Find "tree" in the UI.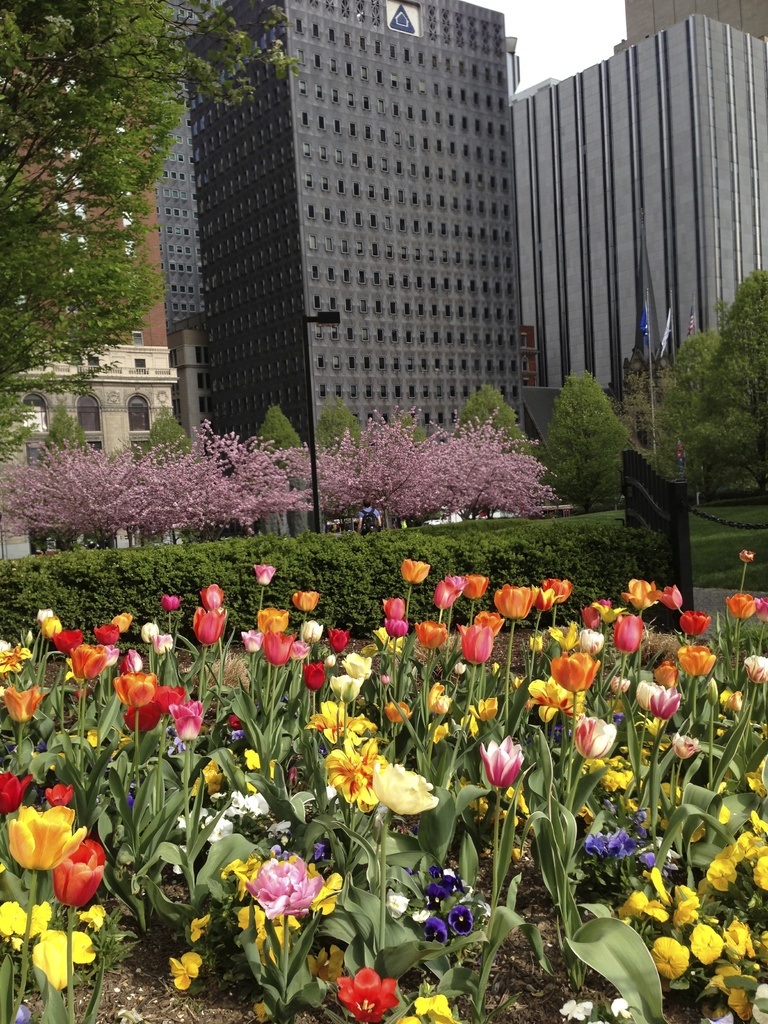
UI element at (314,394,371,469).
